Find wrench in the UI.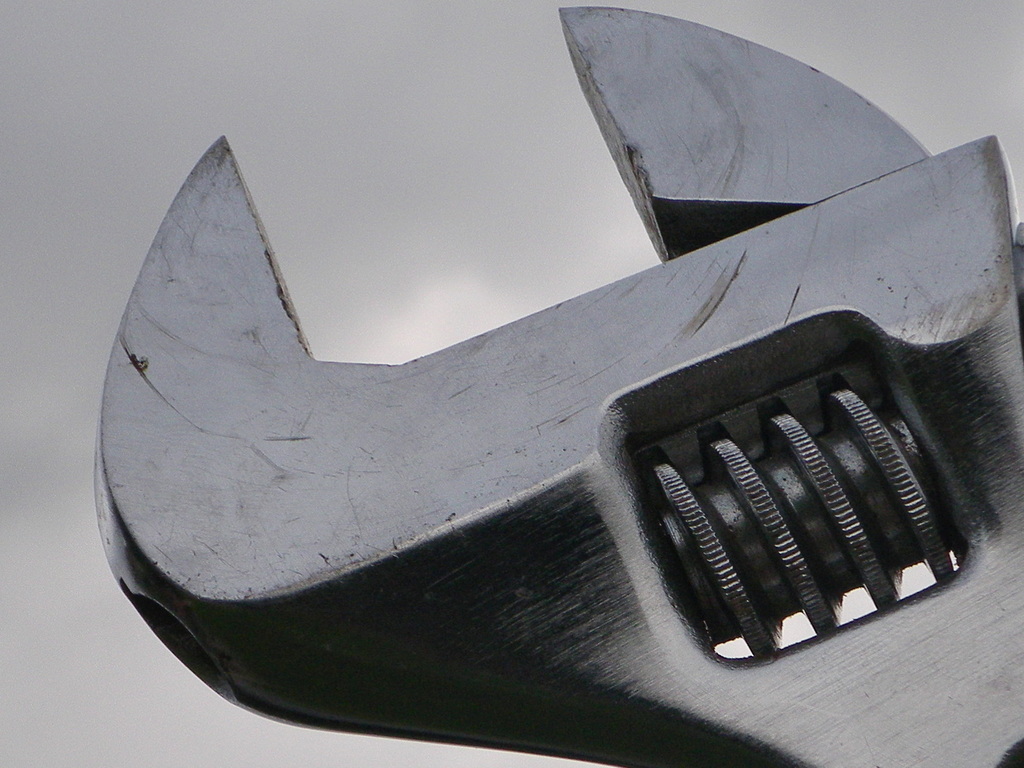
UI element at [70, 0, 1023, 750].
